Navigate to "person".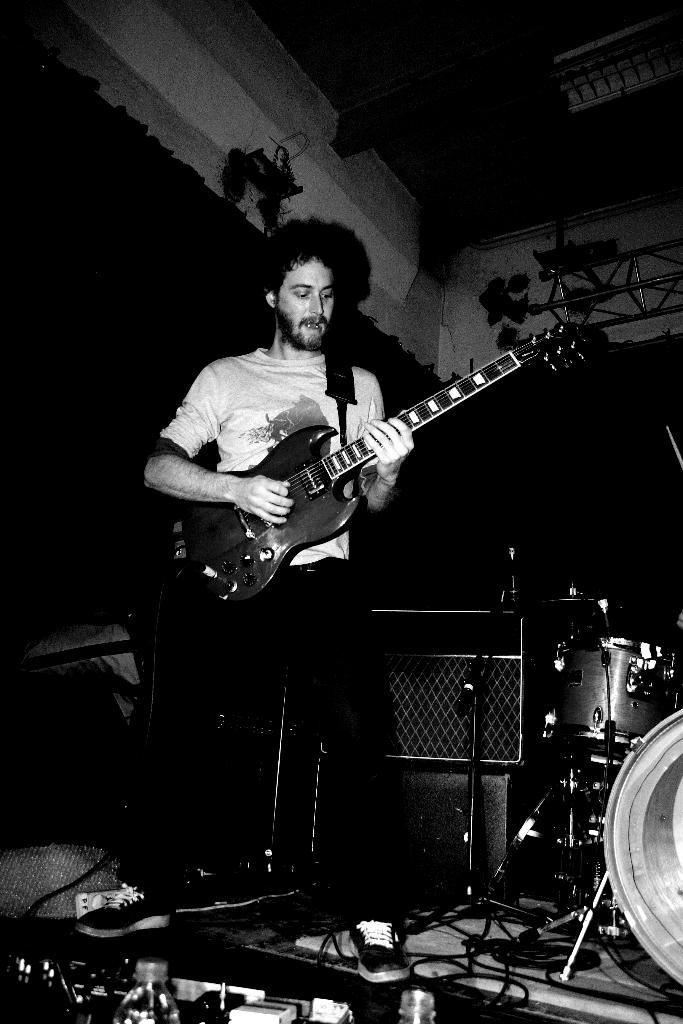
Navigation target: 138:219:418:908.
